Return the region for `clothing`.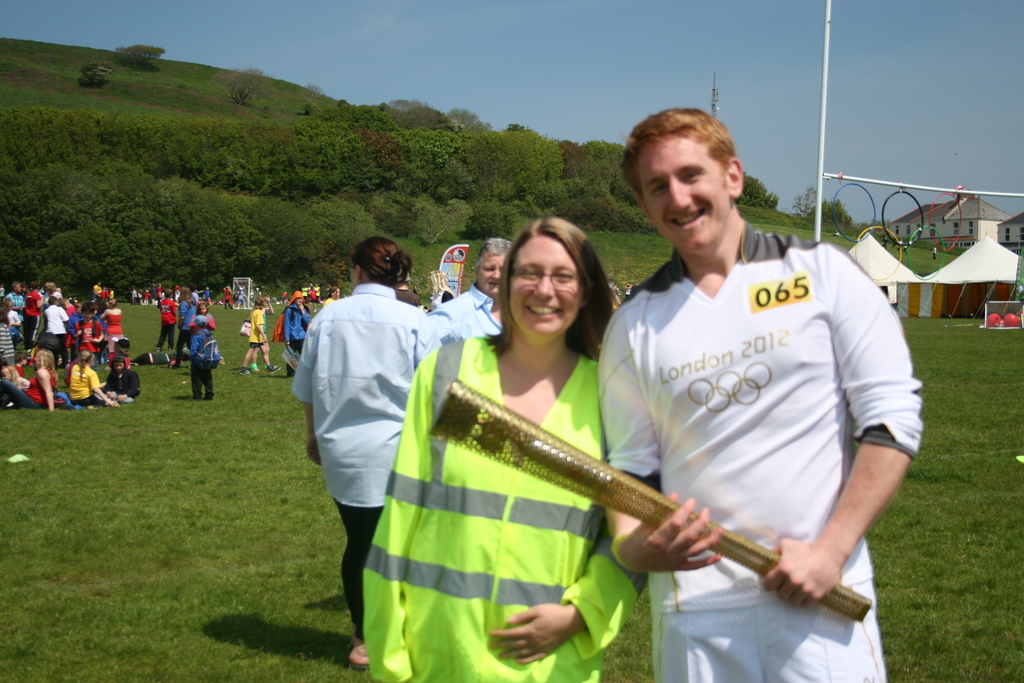
106, 308, 120, 348.
